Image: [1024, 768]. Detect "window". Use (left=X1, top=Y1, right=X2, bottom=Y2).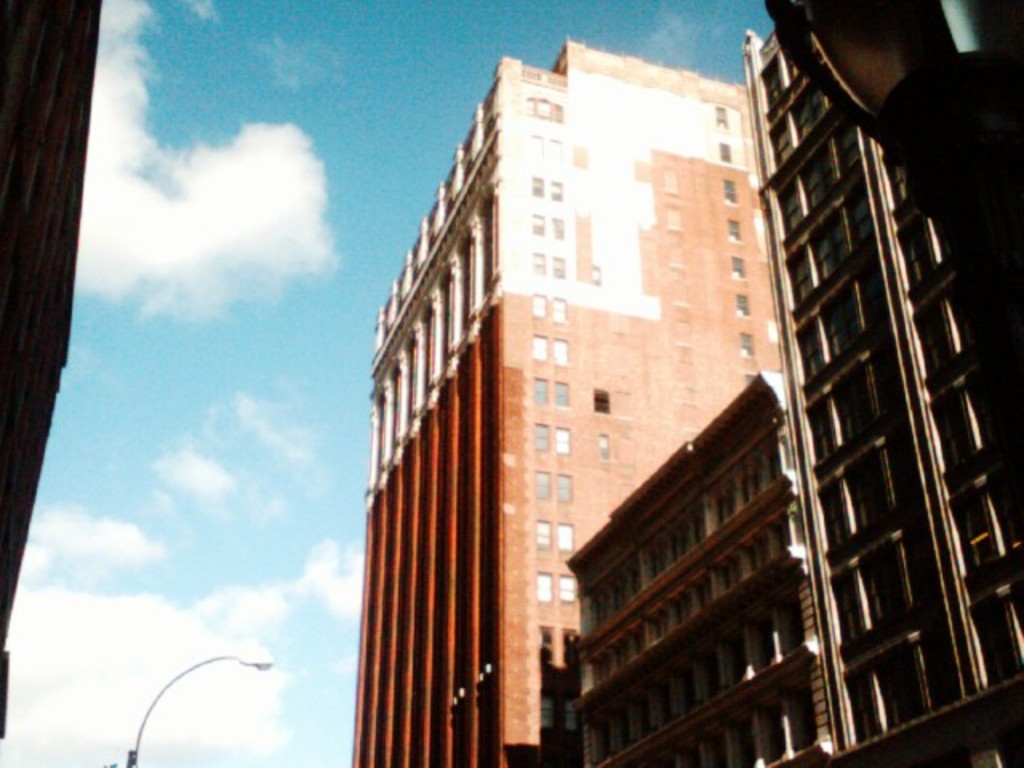
(left=826, top=285, right=856, bottom=347).
